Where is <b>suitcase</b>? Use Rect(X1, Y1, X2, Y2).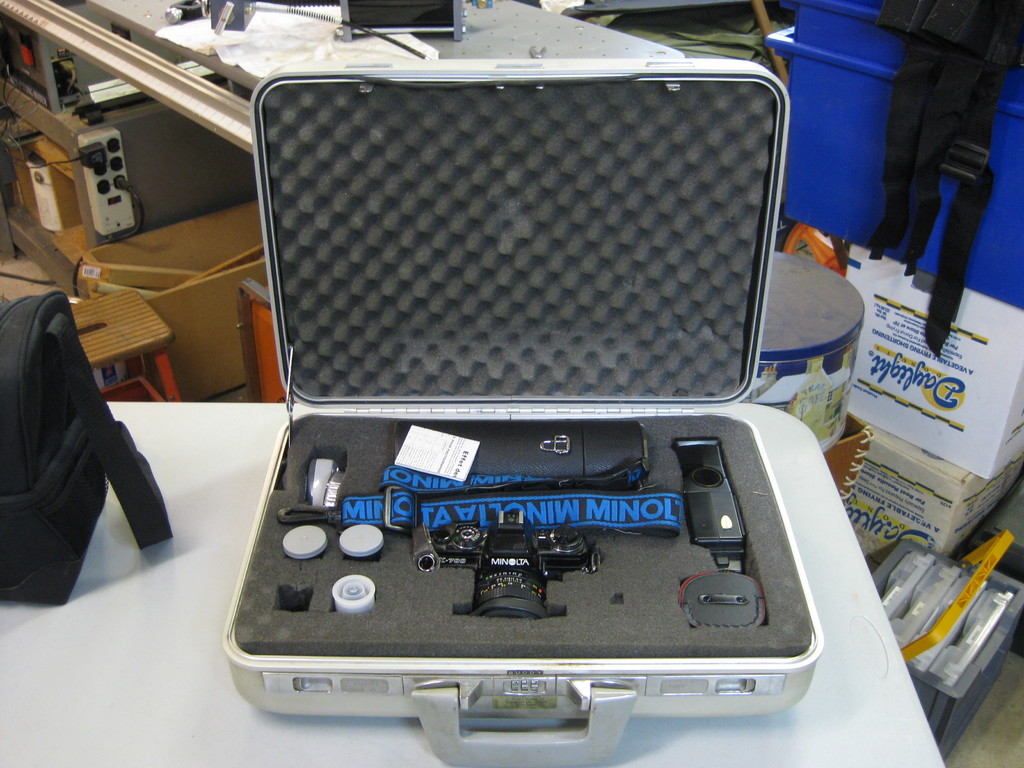
Rect(221, 57, 828, 767).
